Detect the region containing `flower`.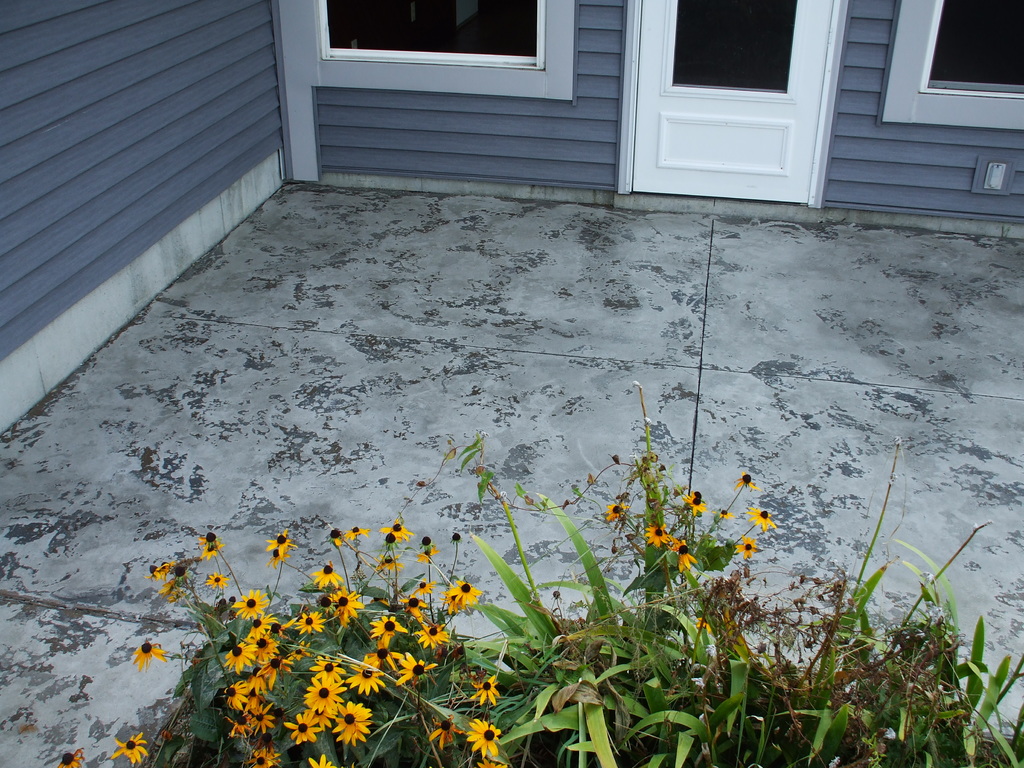
crop(369, 613, 406, 651).
